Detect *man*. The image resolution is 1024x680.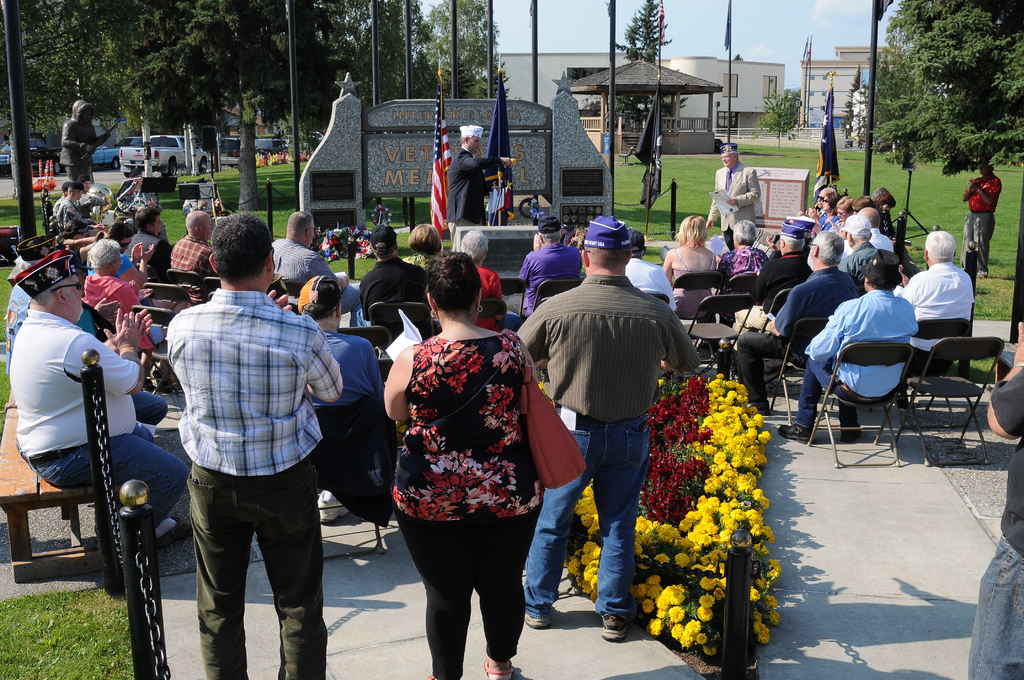
[166,208,216,305].
